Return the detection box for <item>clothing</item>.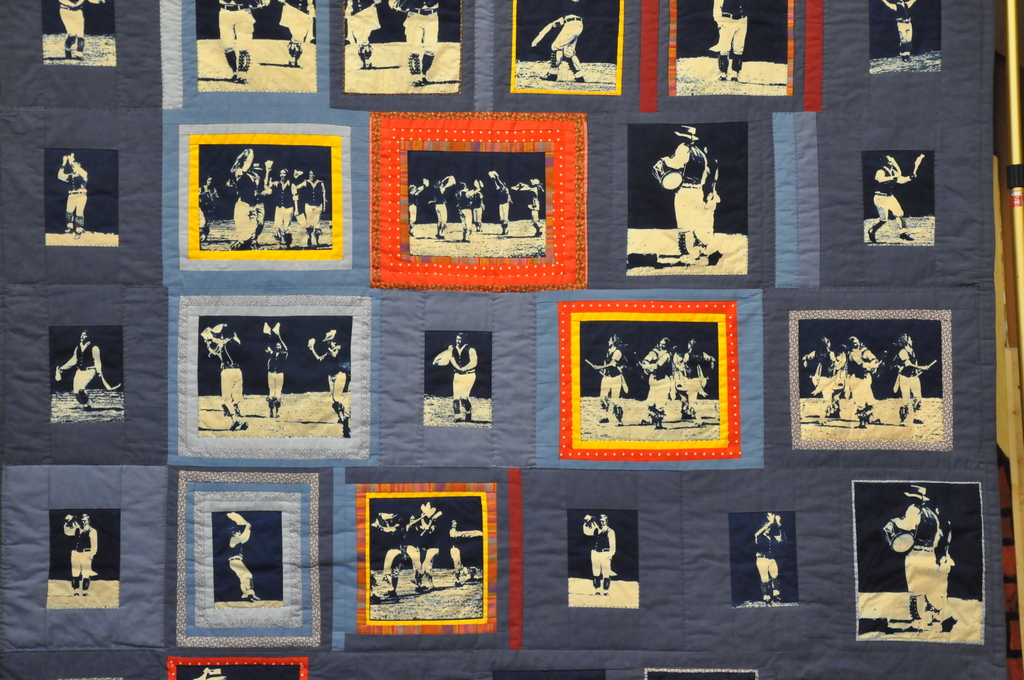
l=198, t=184, r=220, b=239.
